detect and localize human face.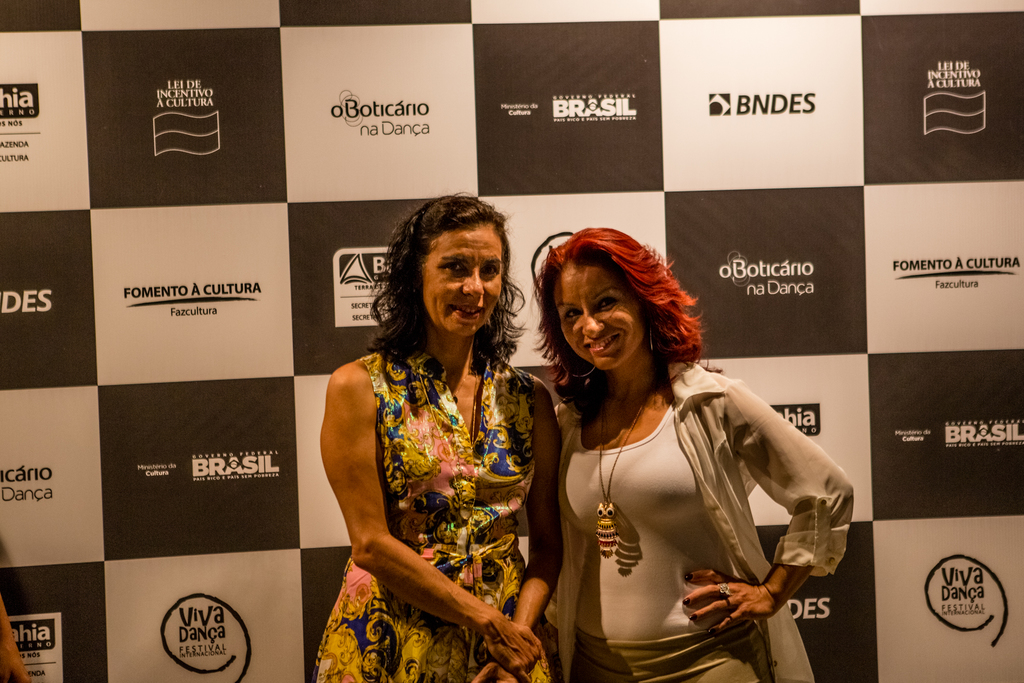
Localized at [x1=556, y1=262, x2=644, y2=374].
